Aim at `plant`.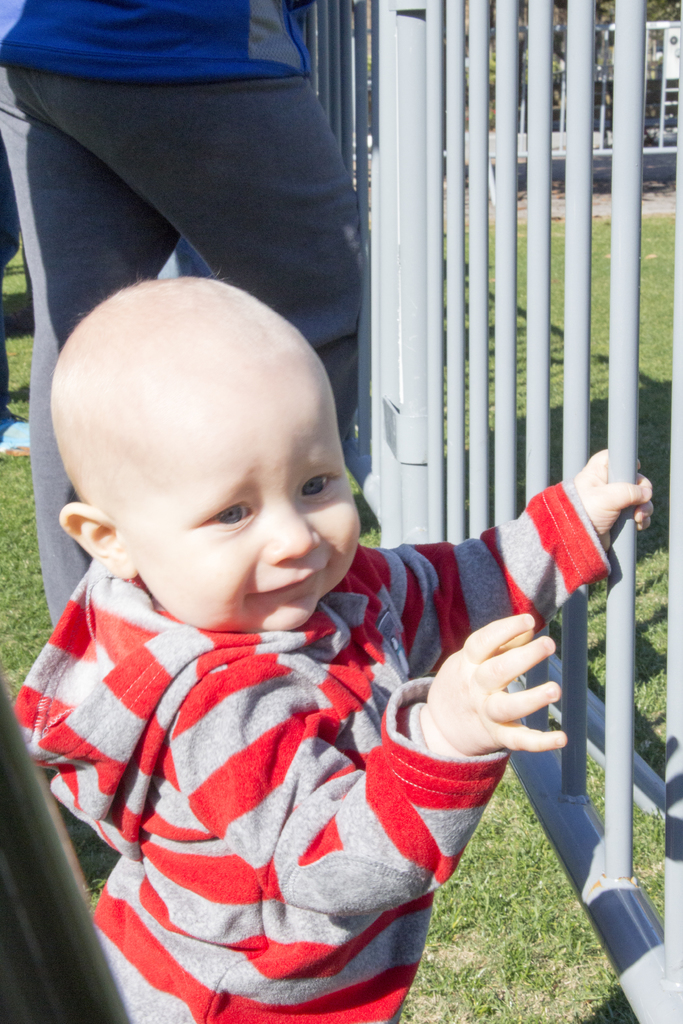
Aimed at (400,767,639,1023).
